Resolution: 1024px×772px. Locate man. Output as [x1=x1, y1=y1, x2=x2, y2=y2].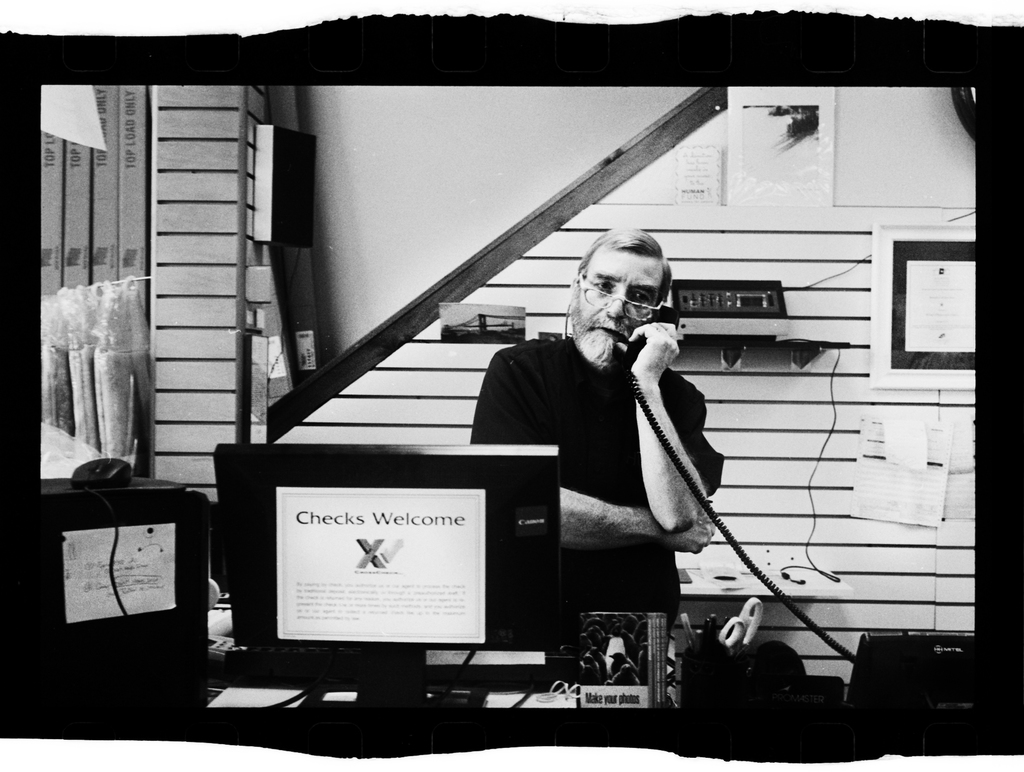
[x1=491, y1=242, x2=757, y2=673].
